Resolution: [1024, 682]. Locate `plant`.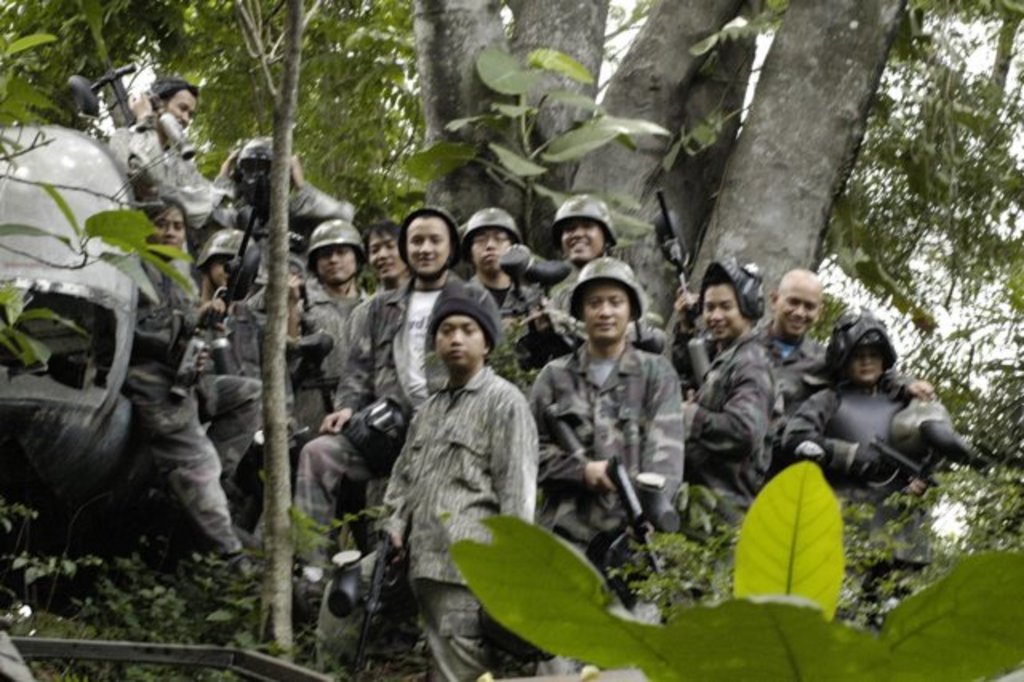
<region>387, 35, 664, 357</region>.
